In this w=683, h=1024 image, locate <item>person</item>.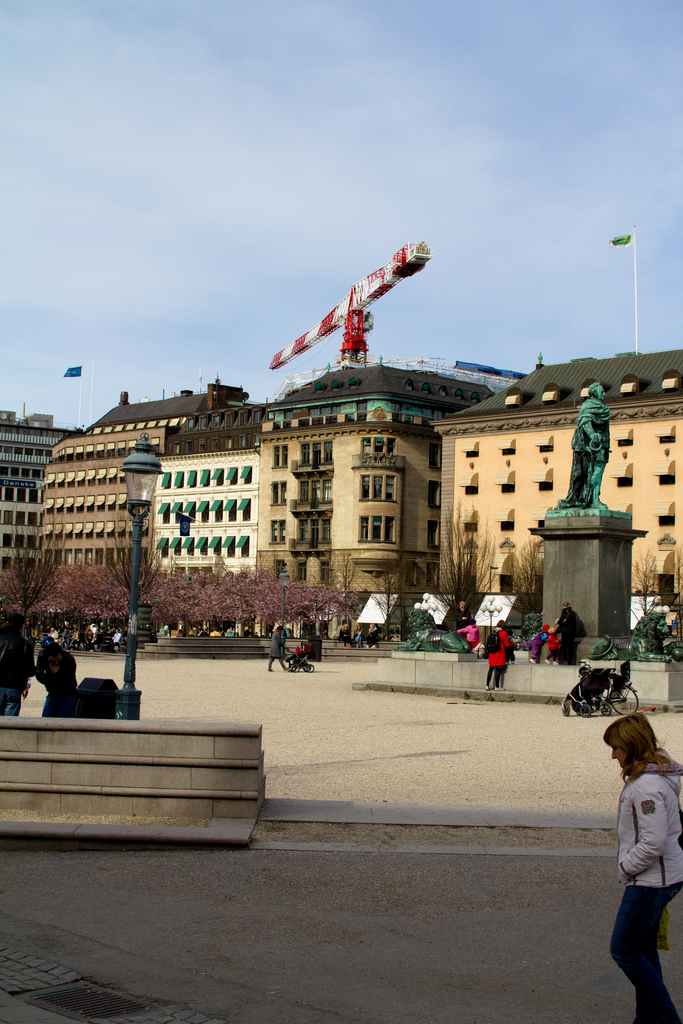
Bounding box: 548:614:581:662.
